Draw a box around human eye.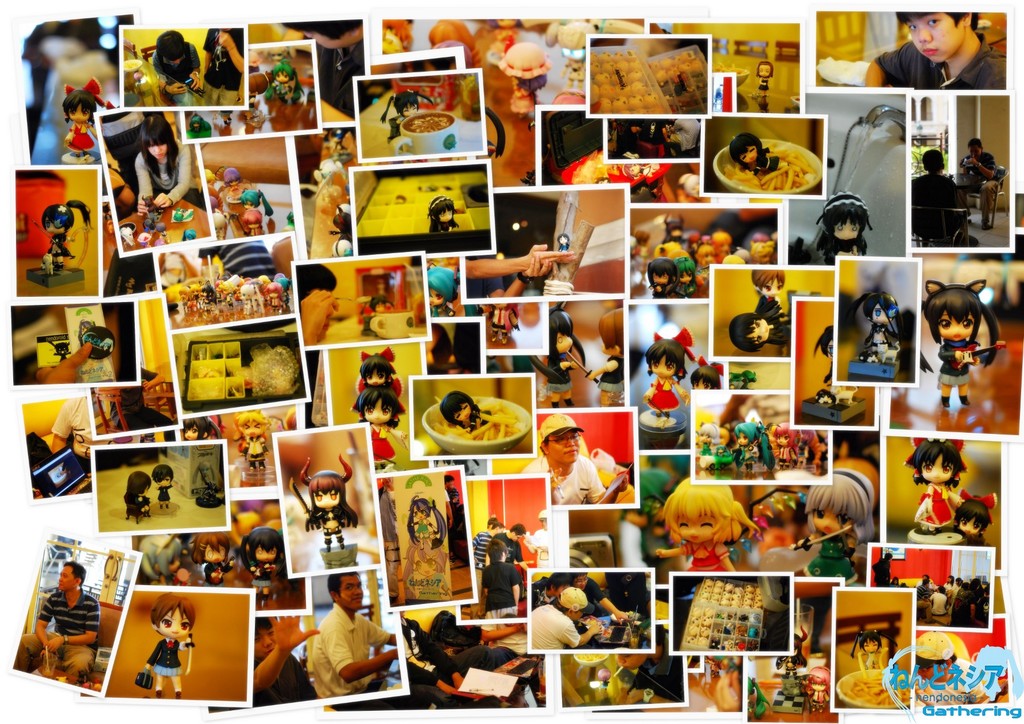
[x1=81, y1=107, x2=92, y2=120].
